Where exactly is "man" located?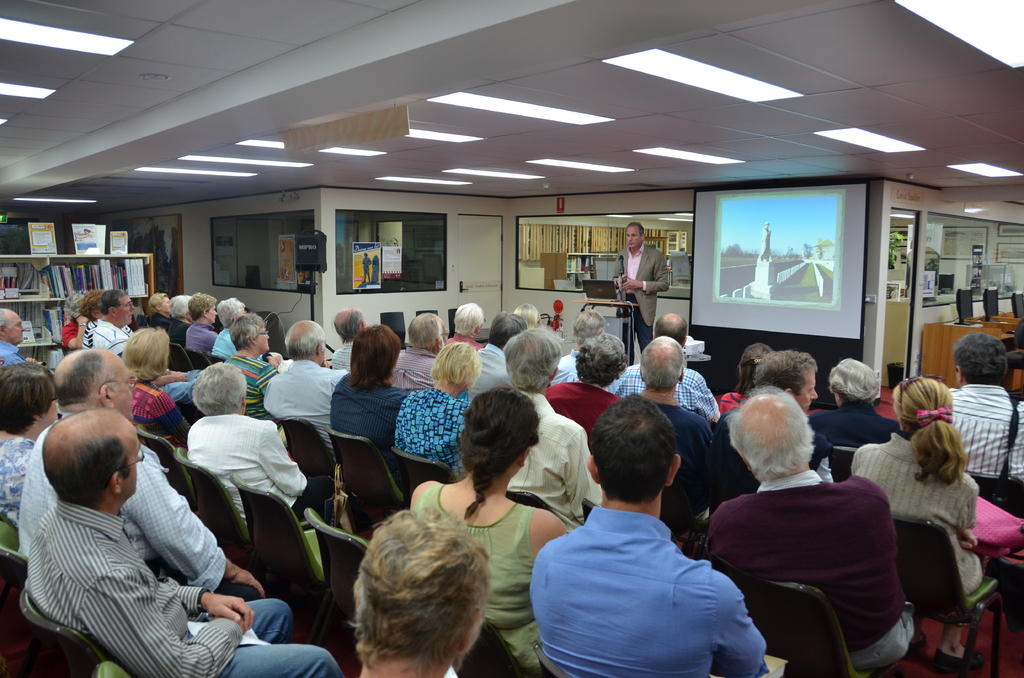
Its bounding box is region(24, 407, 343, 677).
